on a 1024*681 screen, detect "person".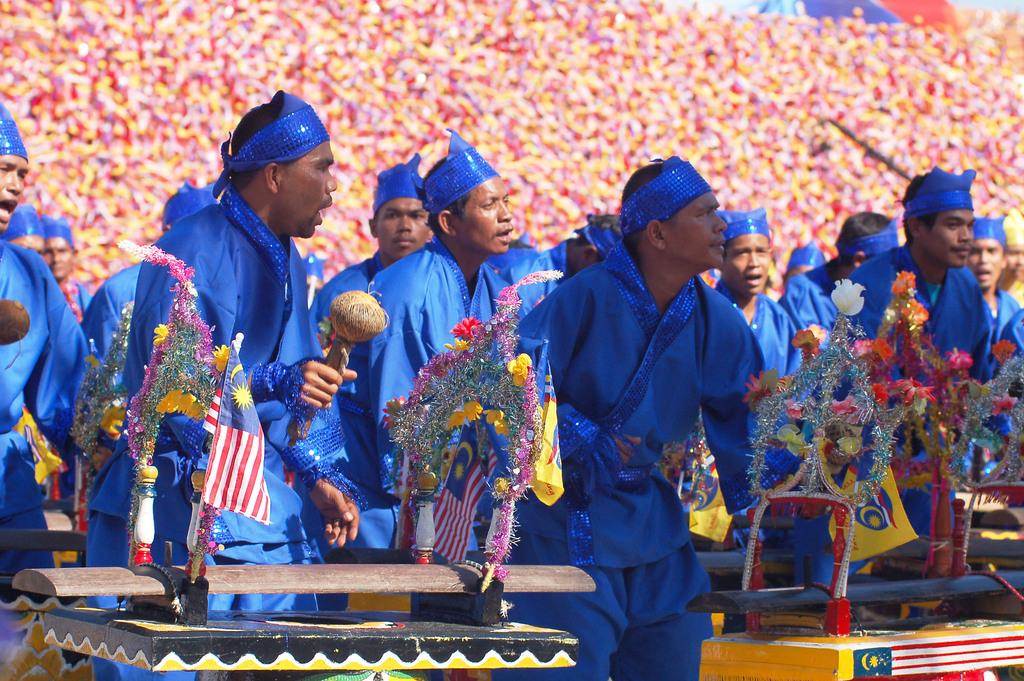
{"x1": 790, "y1": 211, "x2": 895, "y2": 349}.
